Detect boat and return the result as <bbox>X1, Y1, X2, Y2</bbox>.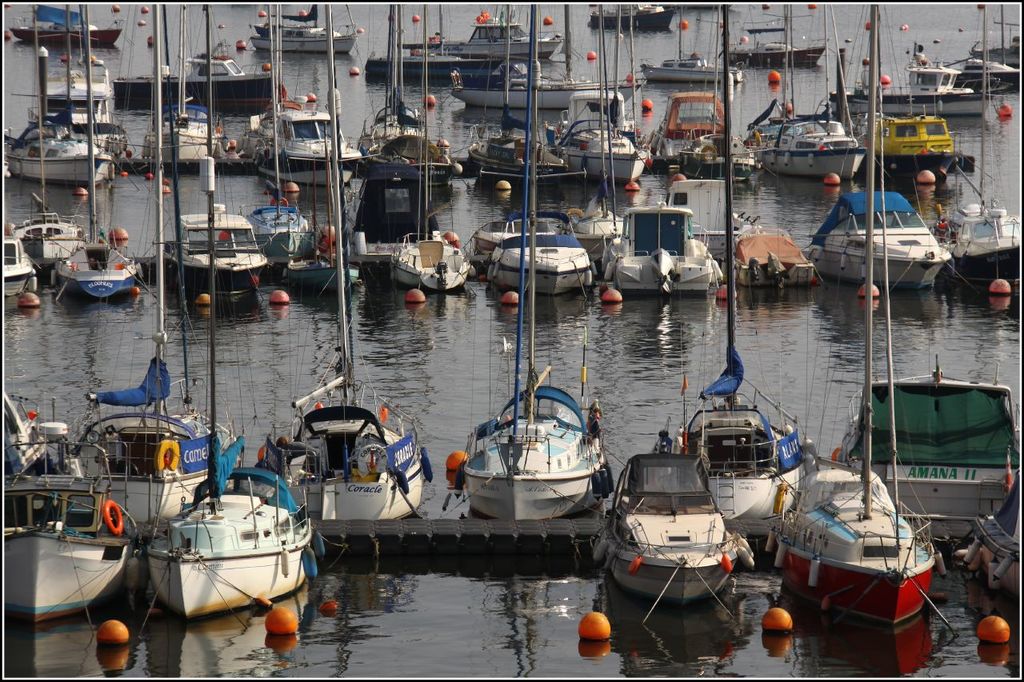
<bbox>452, 0, 617, 523</bbox>.
